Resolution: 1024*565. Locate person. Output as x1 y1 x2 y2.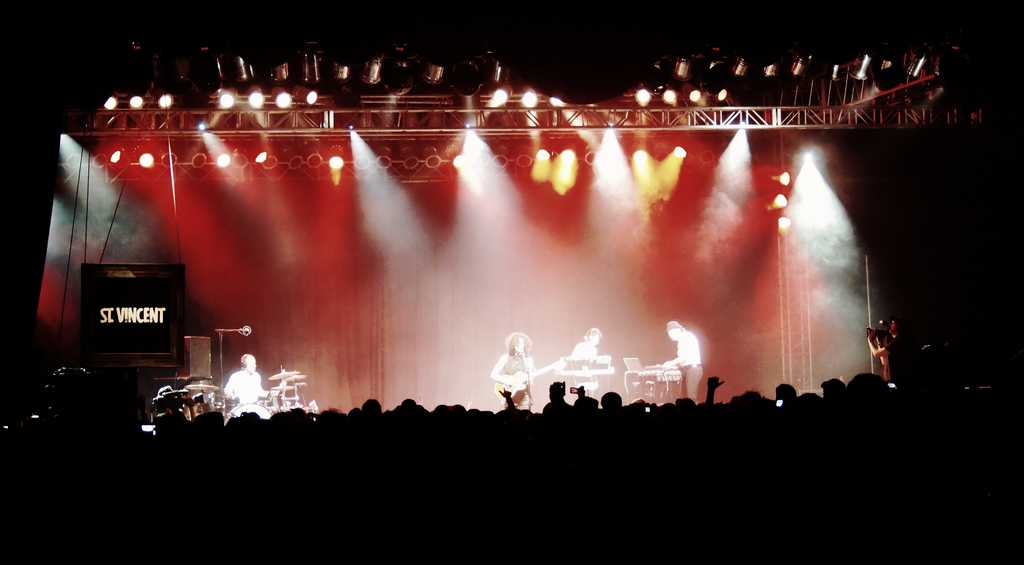
662 319 701 400.
